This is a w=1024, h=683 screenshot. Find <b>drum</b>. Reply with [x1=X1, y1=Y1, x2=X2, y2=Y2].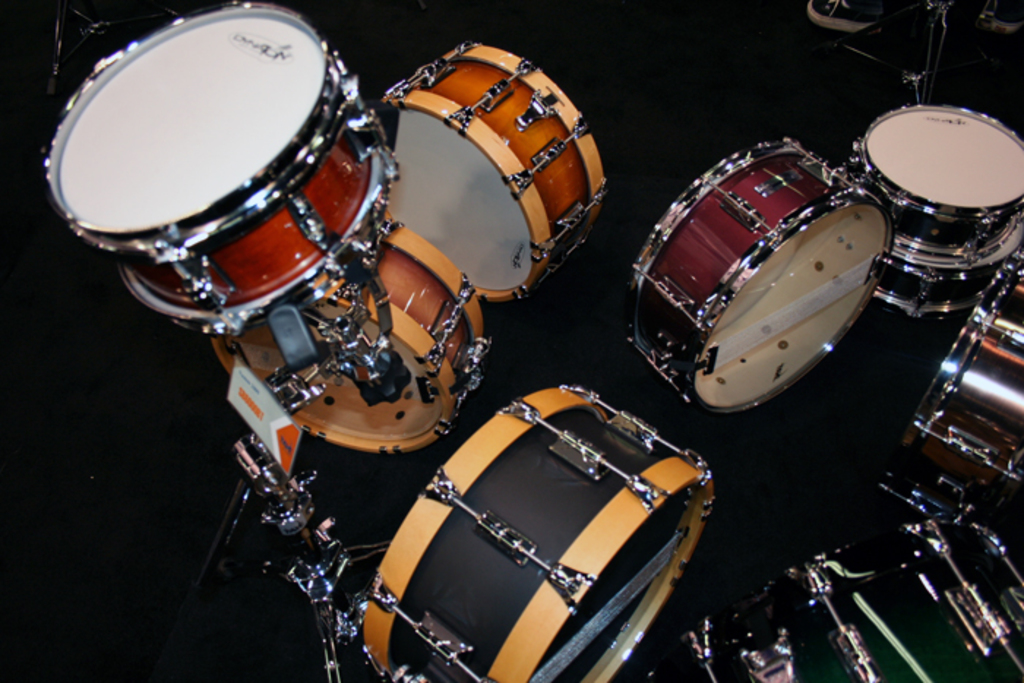
[x1=361, y1=382, x2=718, y2=682].
